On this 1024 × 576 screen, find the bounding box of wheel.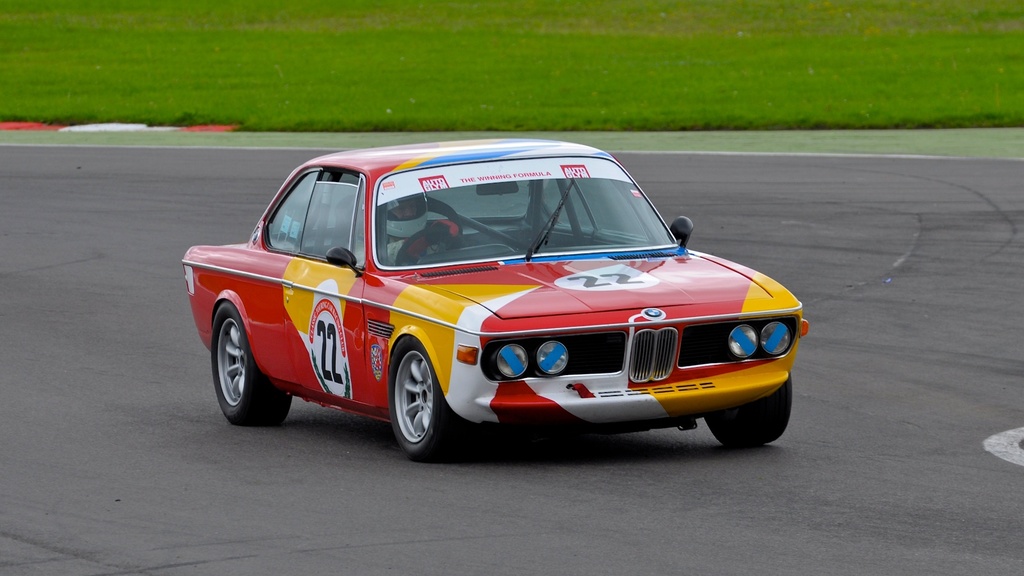
Bounding box: [left=385, top=350, right=447, bottom=447].
